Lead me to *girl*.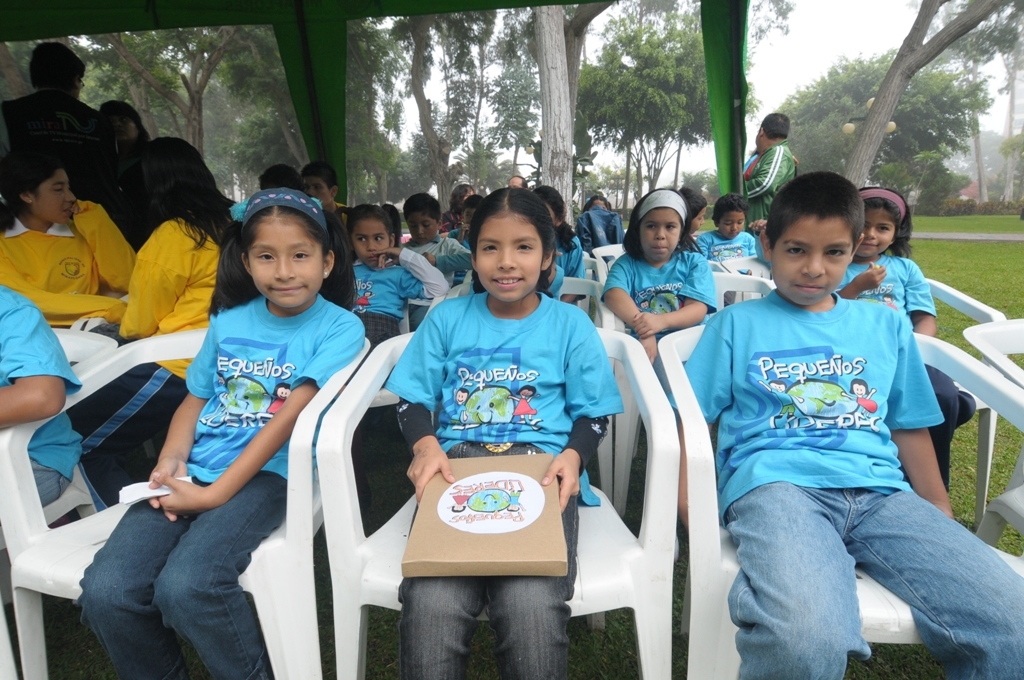
Lead to box=[838, 185, 957, 493].
